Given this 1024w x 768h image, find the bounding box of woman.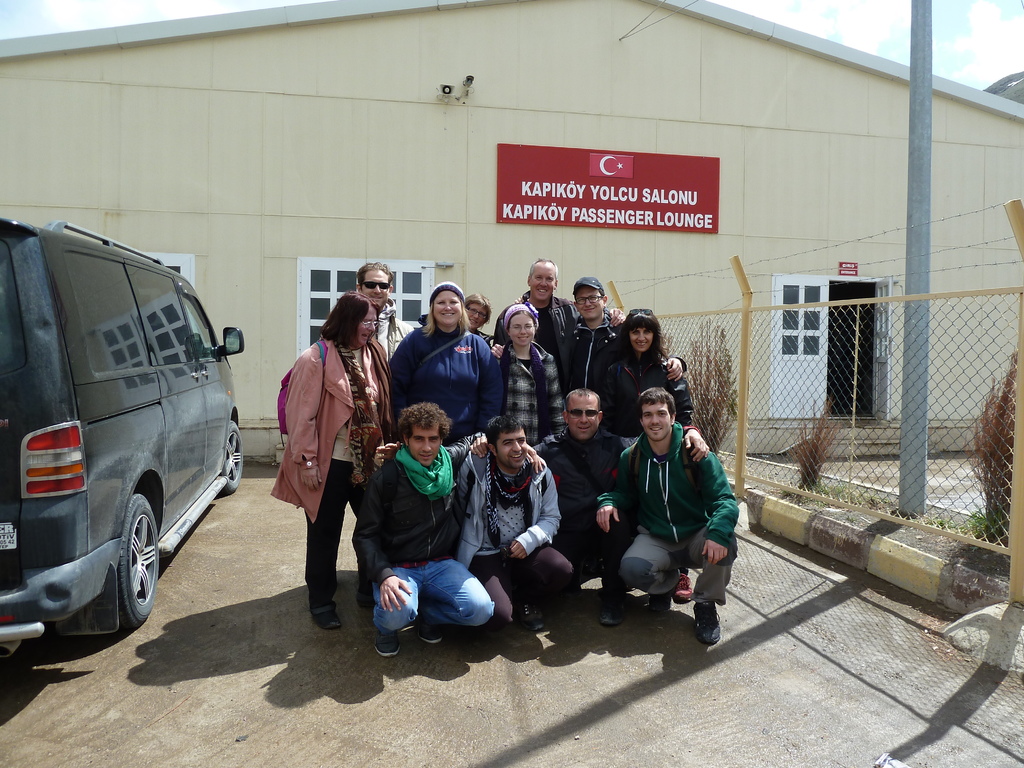
447,294,498,371.
